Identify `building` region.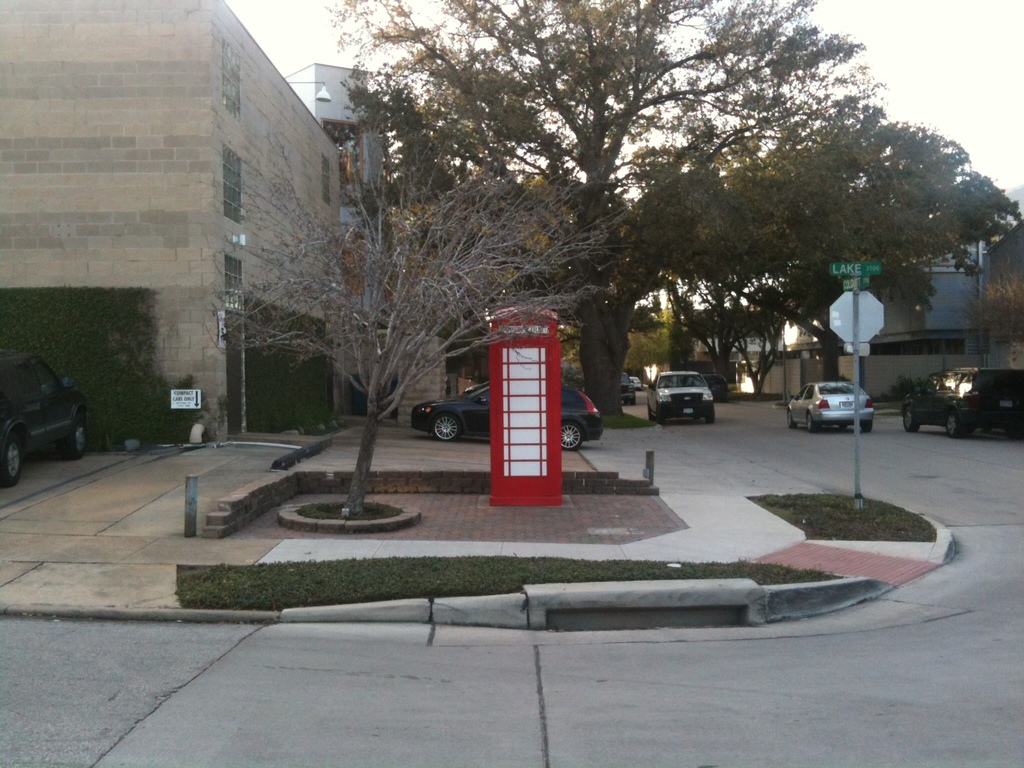
Region: <box>0,0,341,442</box>.
